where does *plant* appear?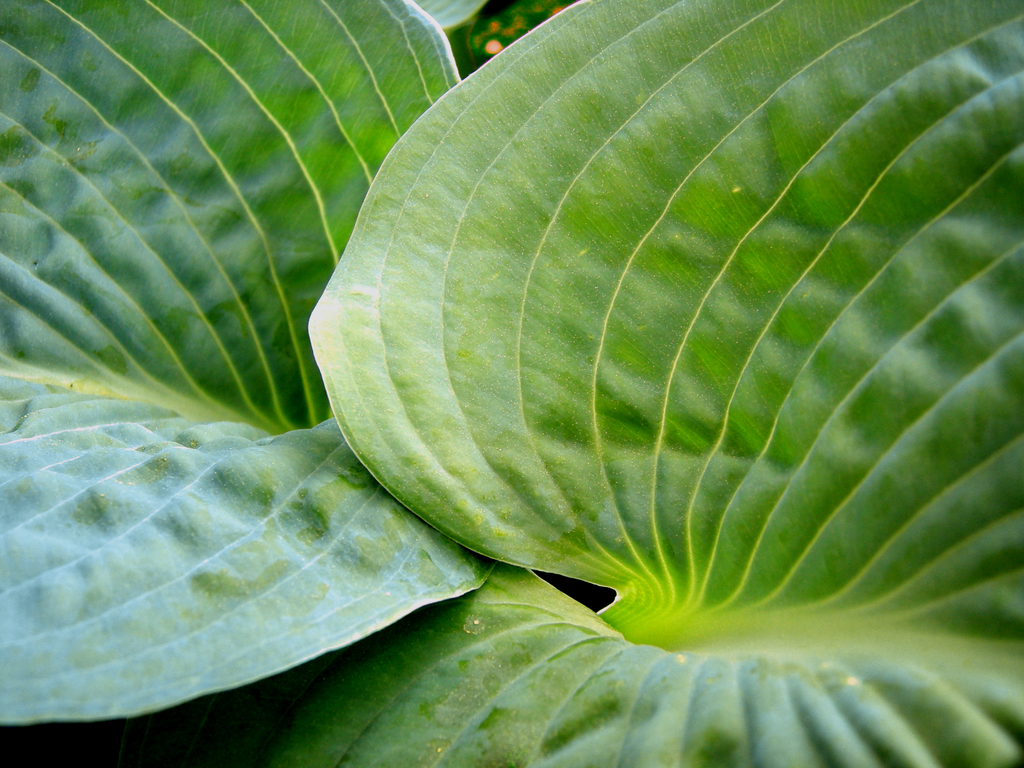
Appears at detection(0, 0, 1023, 767).
